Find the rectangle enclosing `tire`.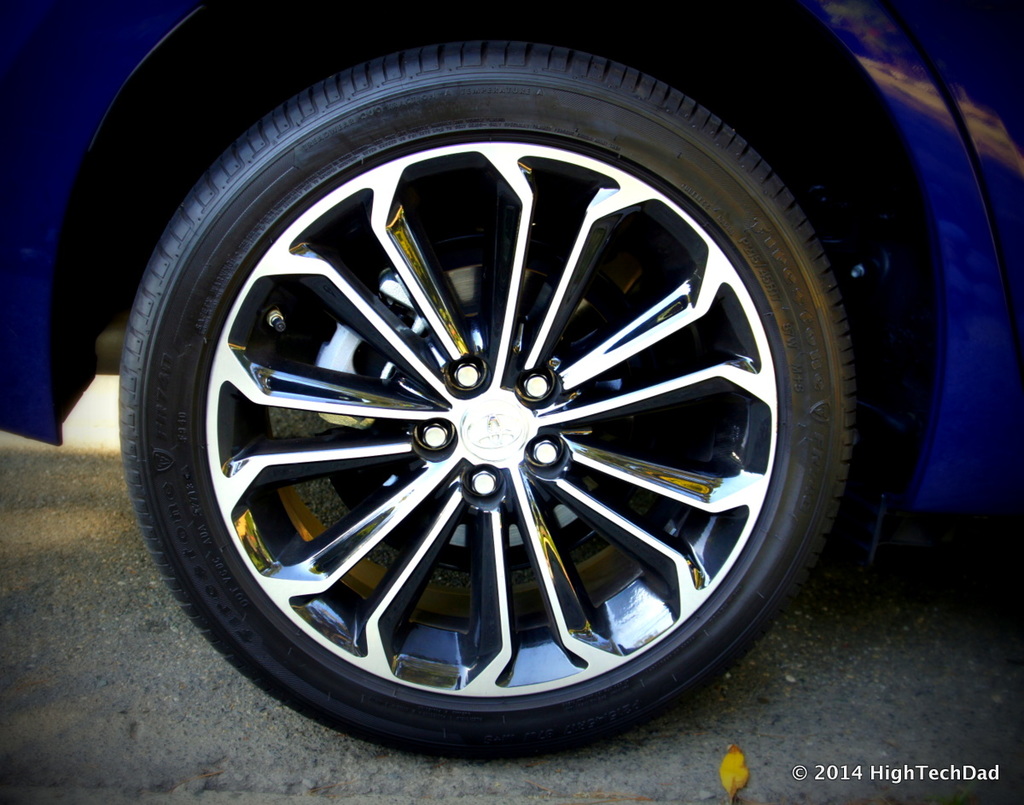
BBox(112, 40, 855, 755).
